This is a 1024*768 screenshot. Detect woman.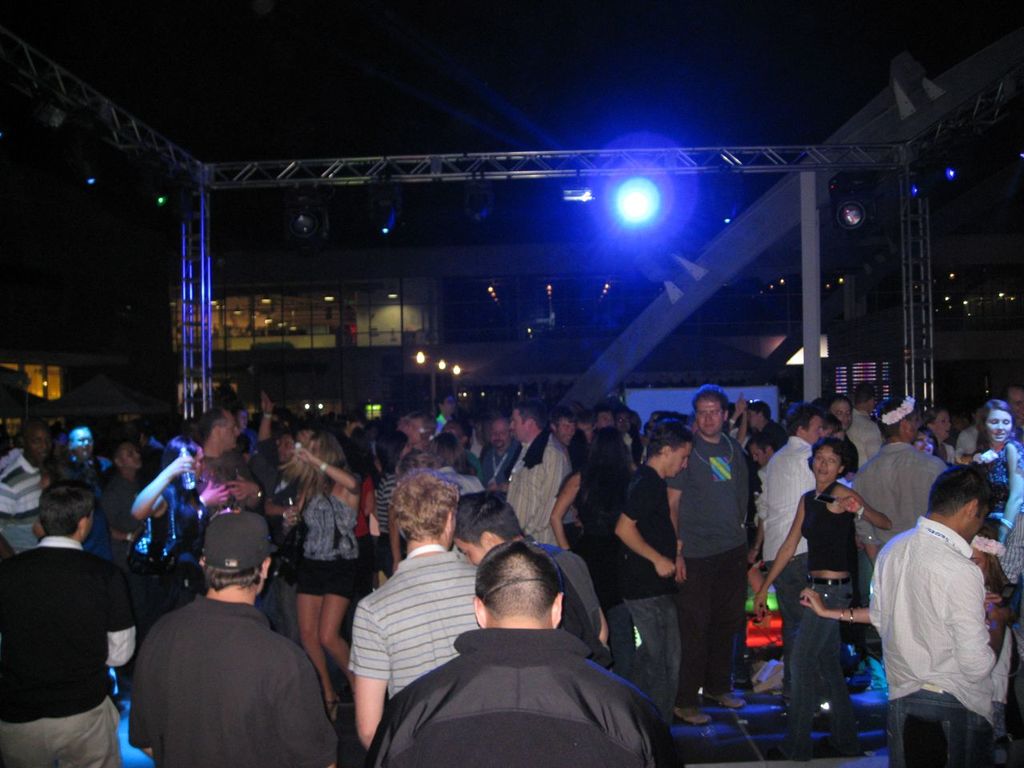
box=[550, 430, 638, 674].
